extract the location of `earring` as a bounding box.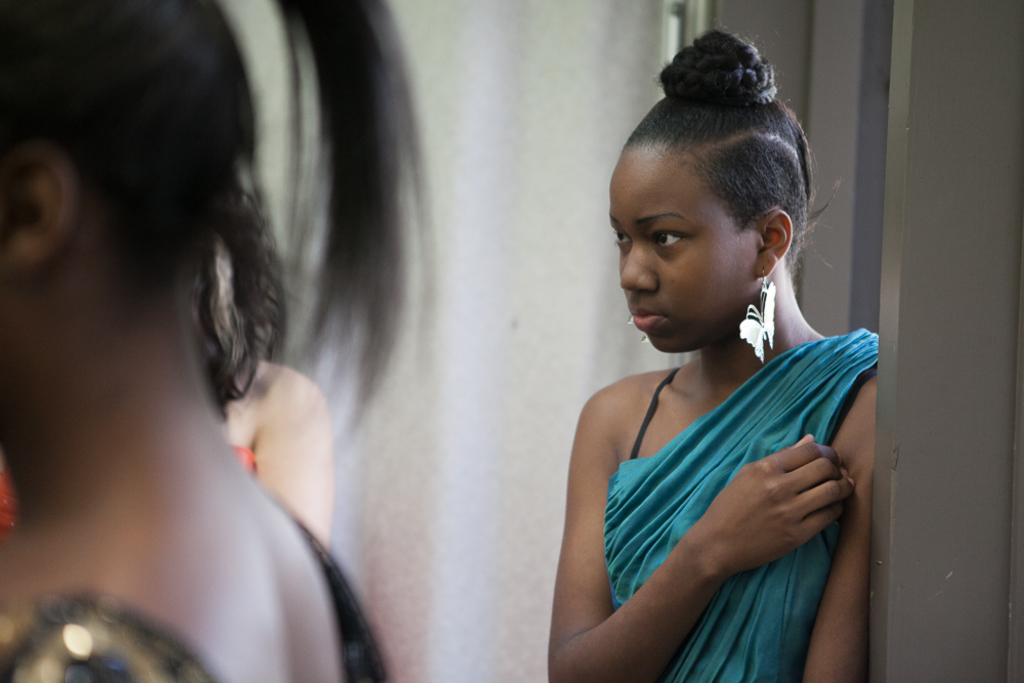
crop(736, 267, 774, 364).
